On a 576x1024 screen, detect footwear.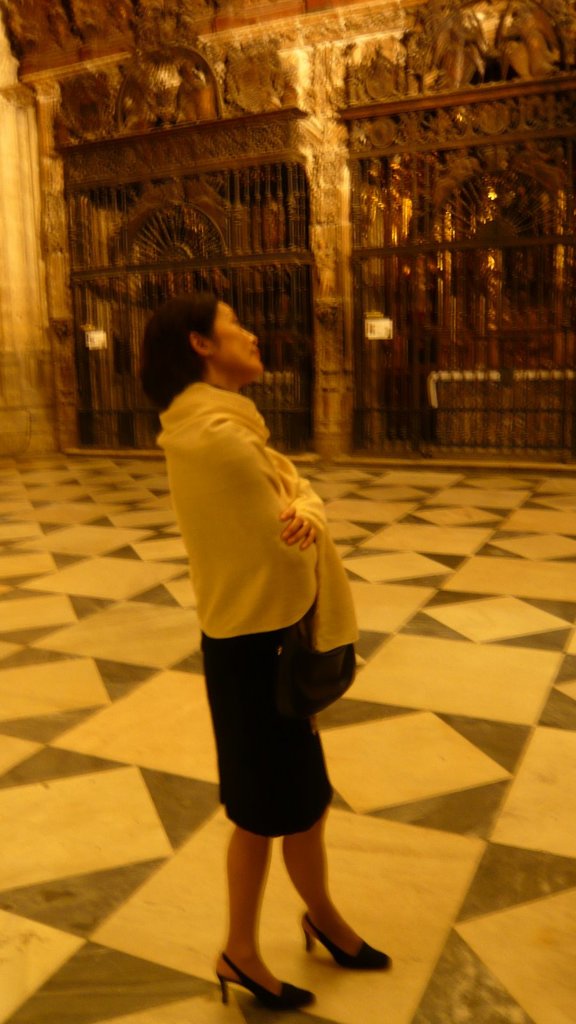
<box>221,956,316,1015</box>.
